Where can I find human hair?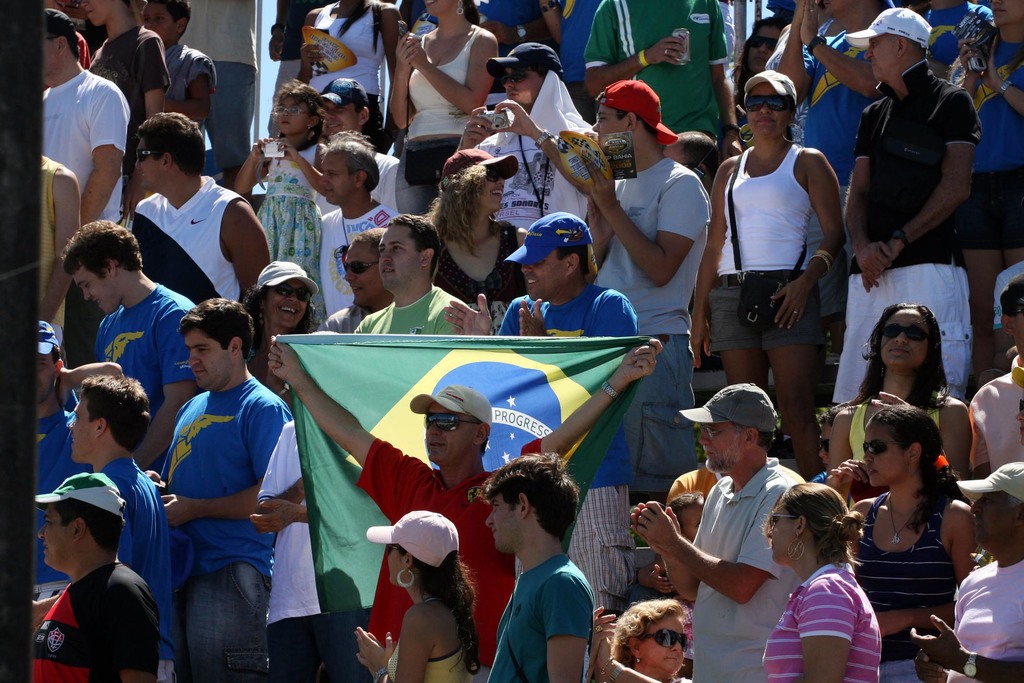
You can find it at (333,0,381,58).
